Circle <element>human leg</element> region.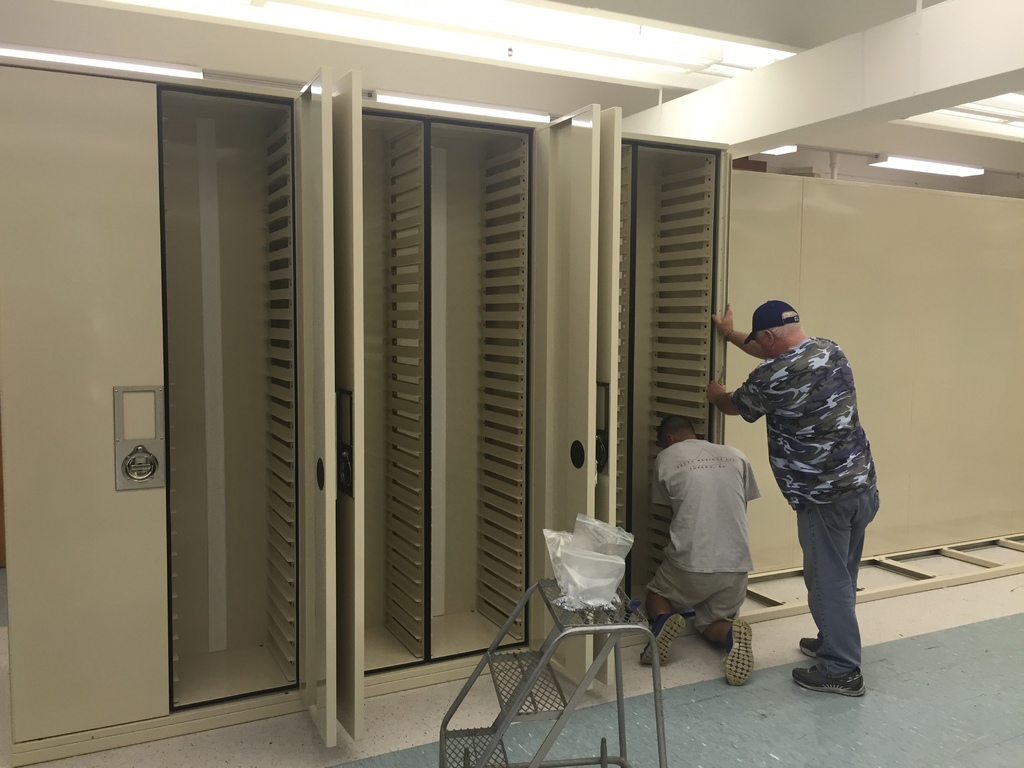
Region: [641,582,687,668].
